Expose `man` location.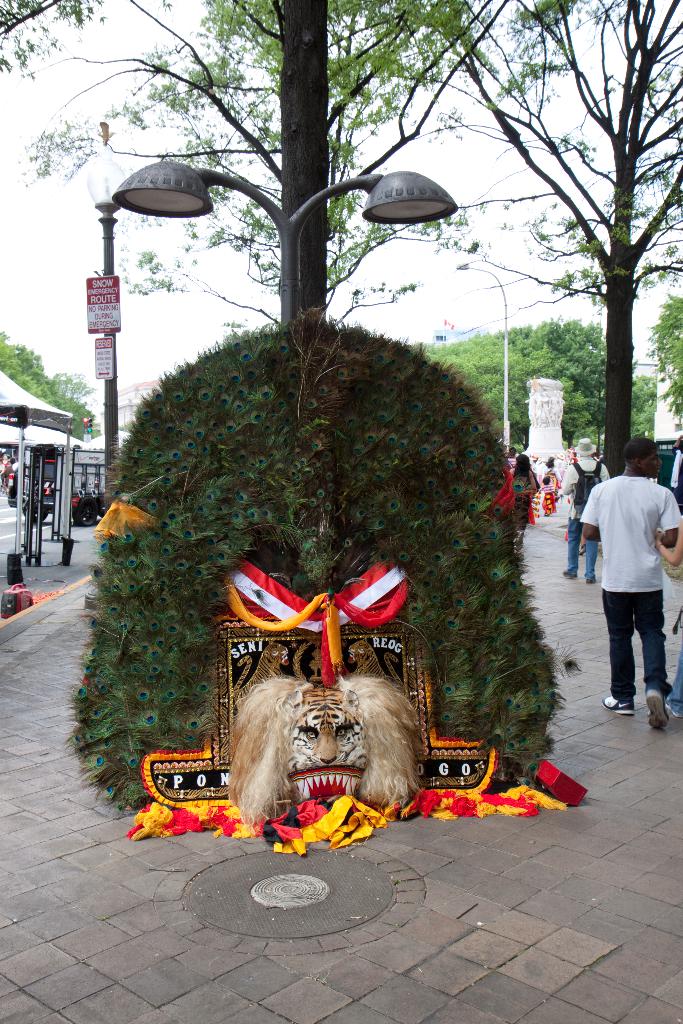
Exposed at 504 445 518 466.
